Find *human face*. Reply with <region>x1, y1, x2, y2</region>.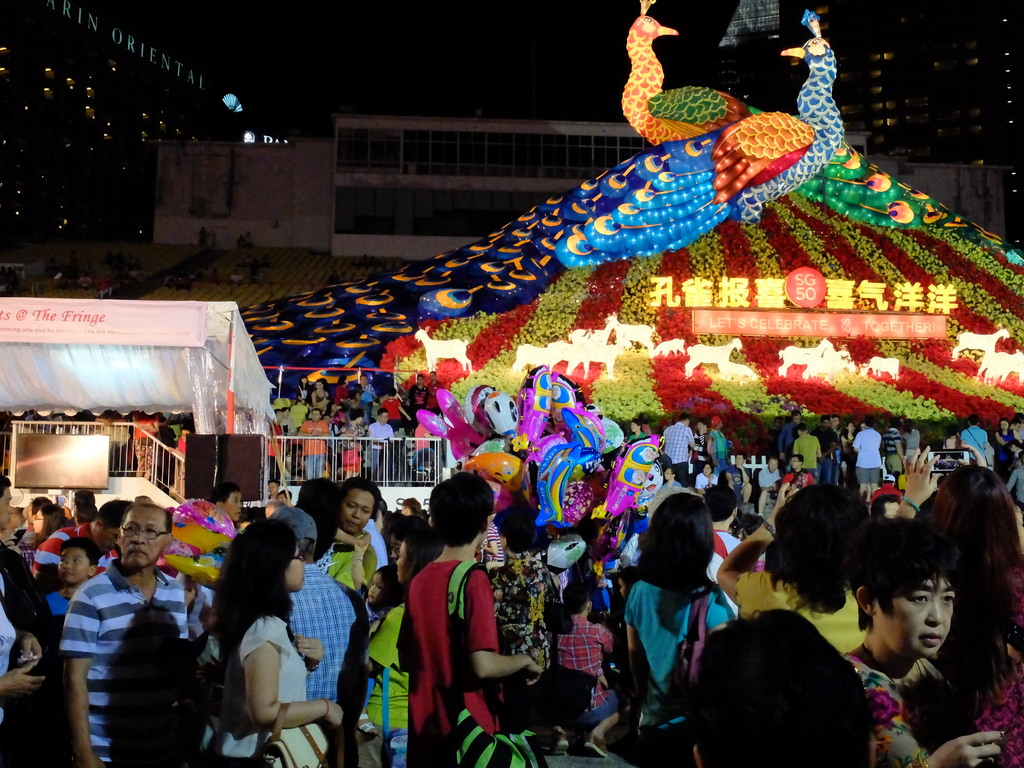
<region>823, 420, 827, 427</region>.
